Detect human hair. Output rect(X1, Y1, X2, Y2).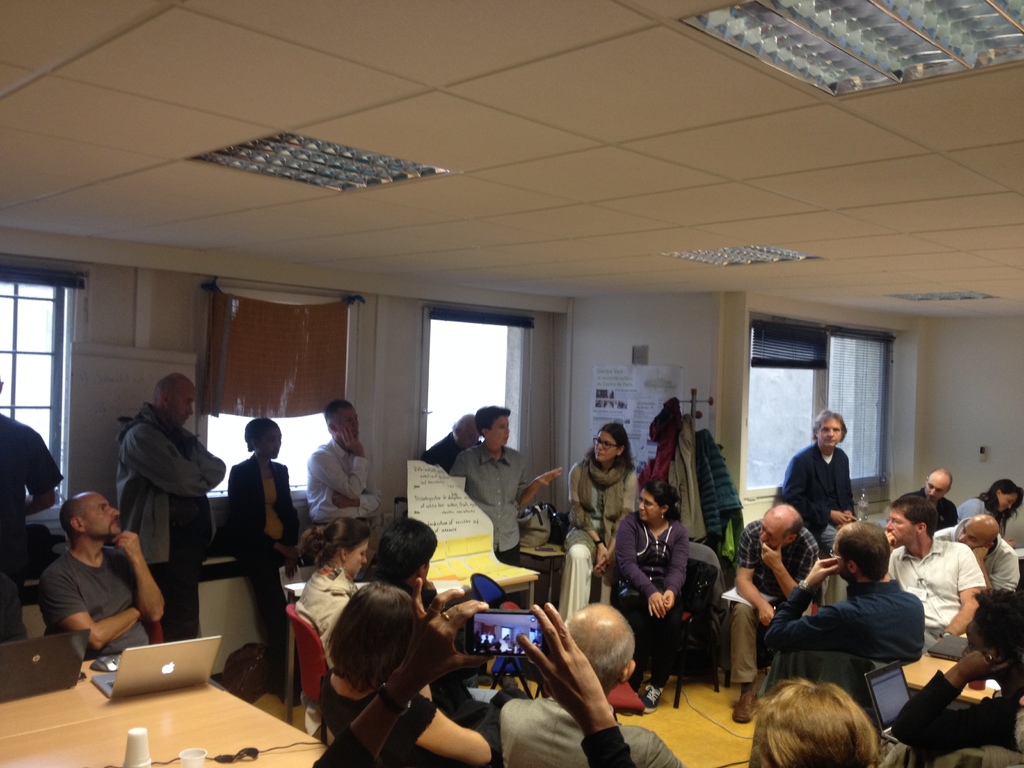
rect(242, 419, 278, 450).
